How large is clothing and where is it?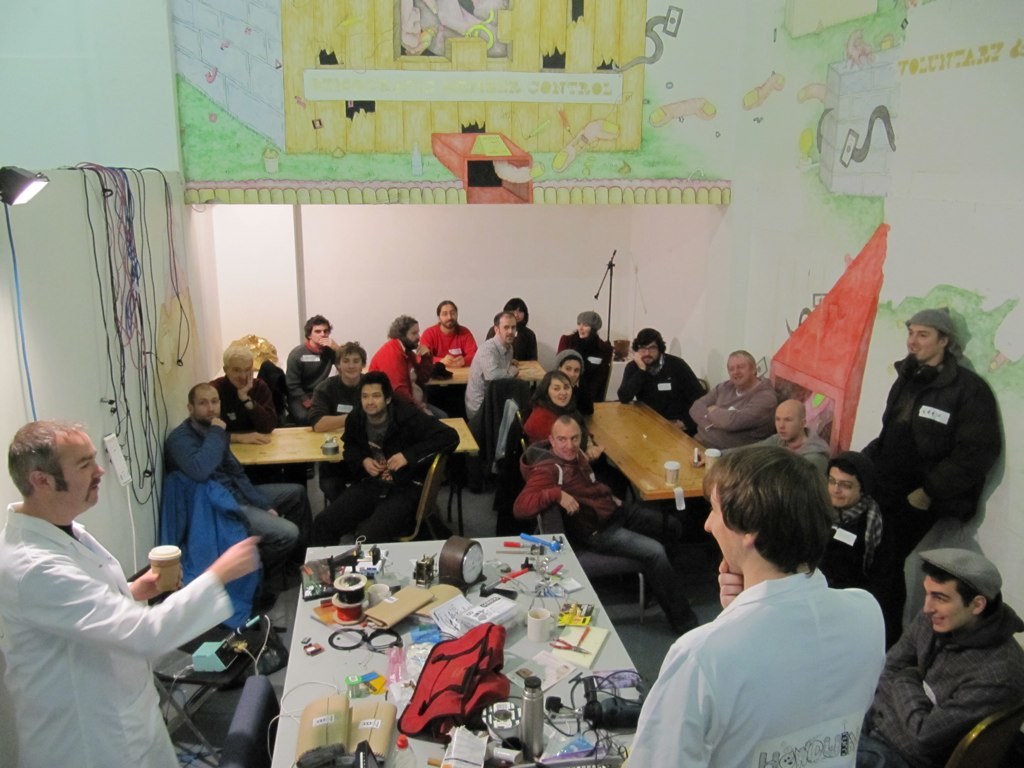
Bounding box: {"left": 286, "top": 348, "right": 328, "bottom": 422}.
